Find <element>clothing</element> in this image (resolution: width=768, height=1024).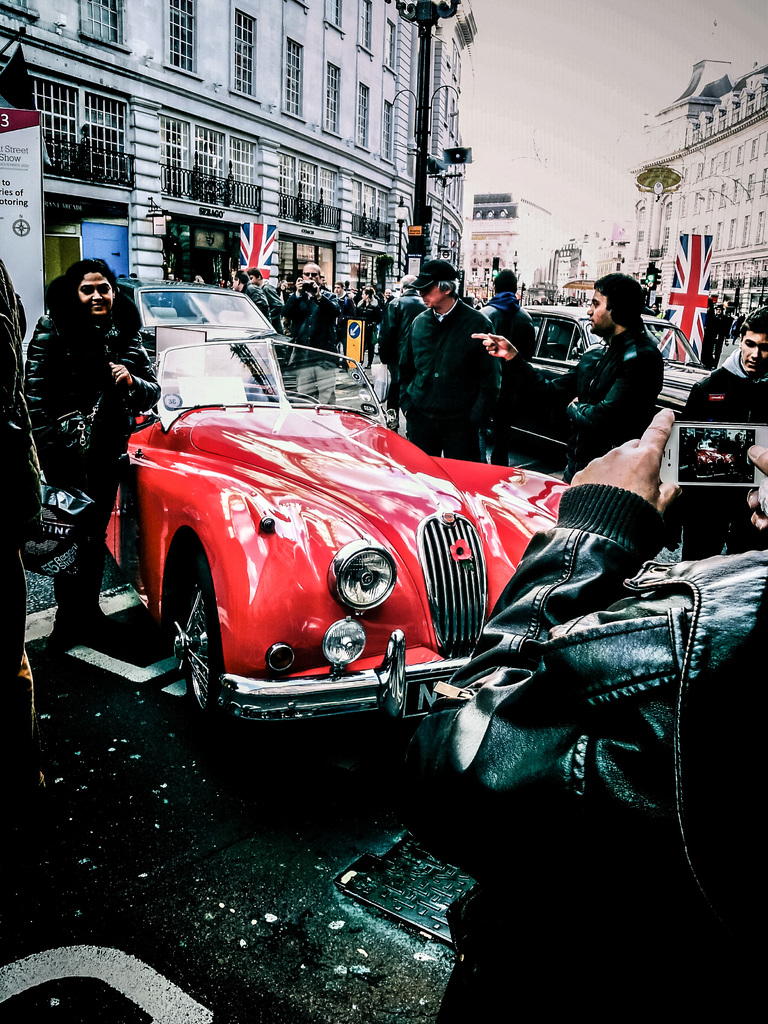
rect(27, 292, 155, 620).
